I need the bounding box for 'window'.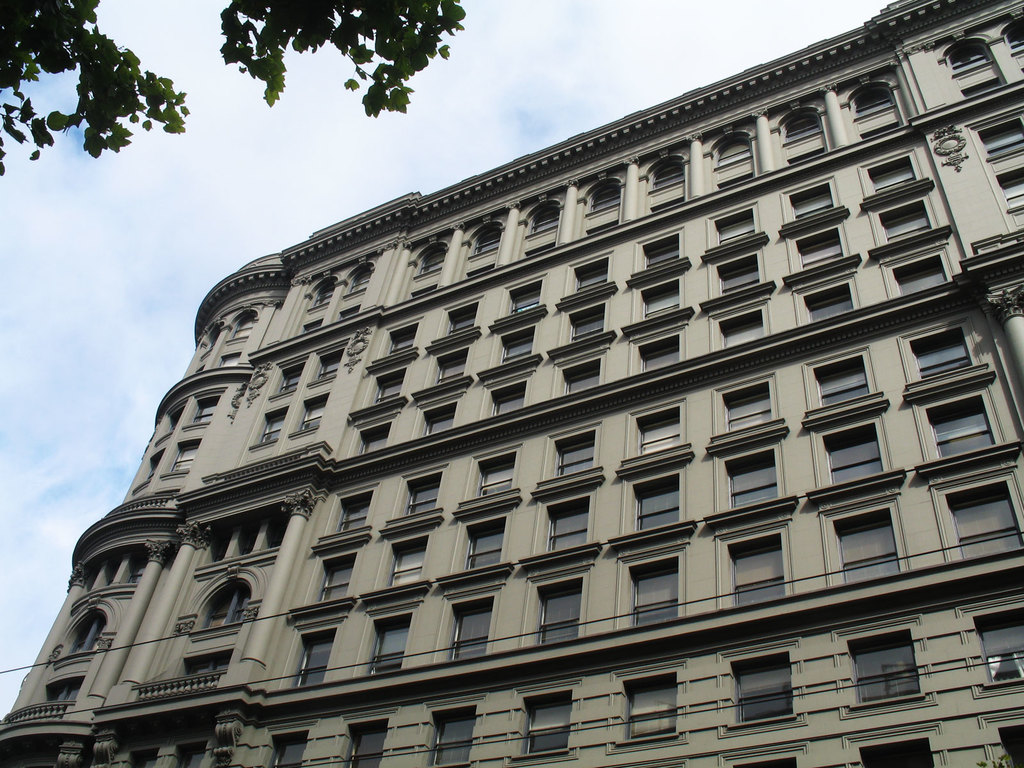
Here it is: box(858, 148, 918, 195).
